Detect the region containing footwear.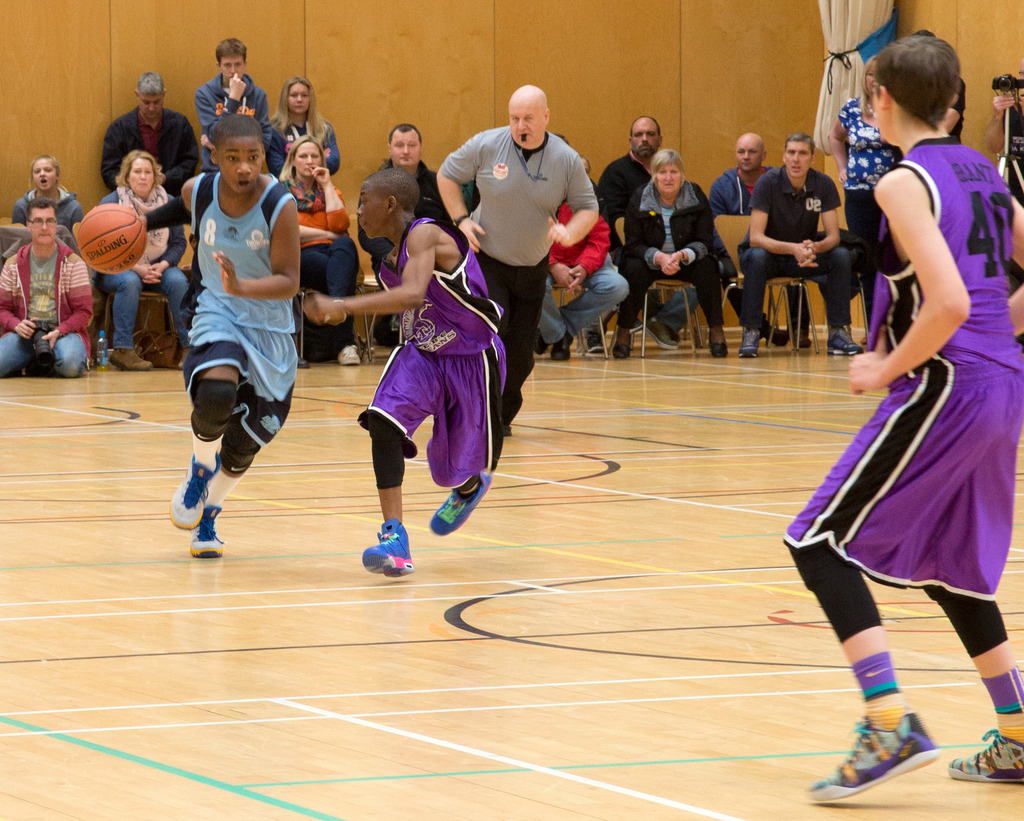
335 342 357 367.
